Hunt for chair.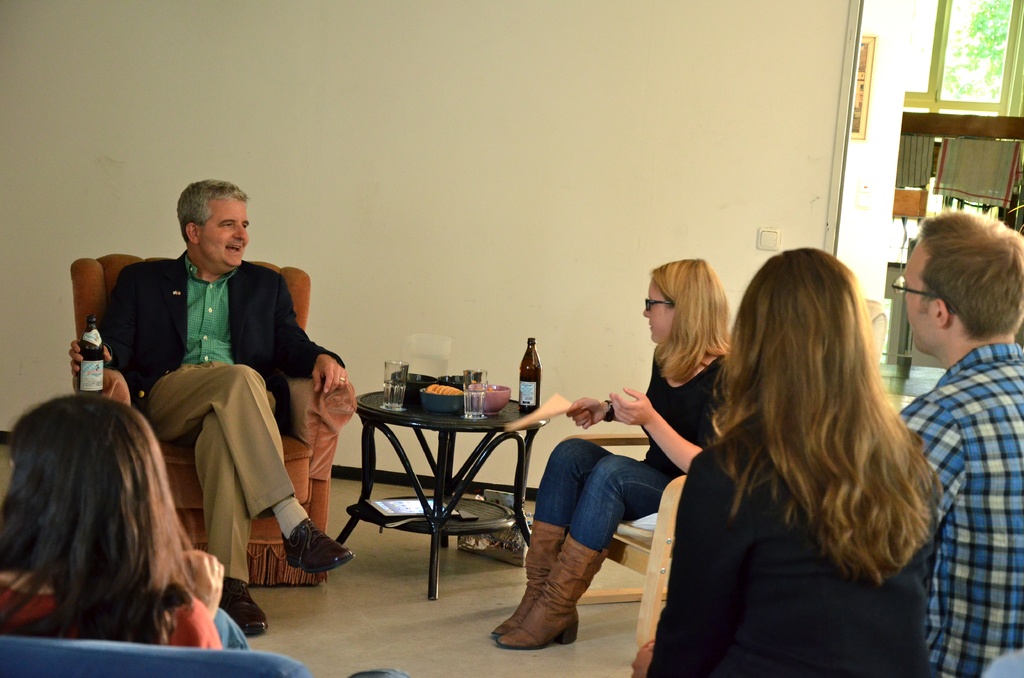
Hunted down at <bbox>74, 242, 362, 583</bbox>.
